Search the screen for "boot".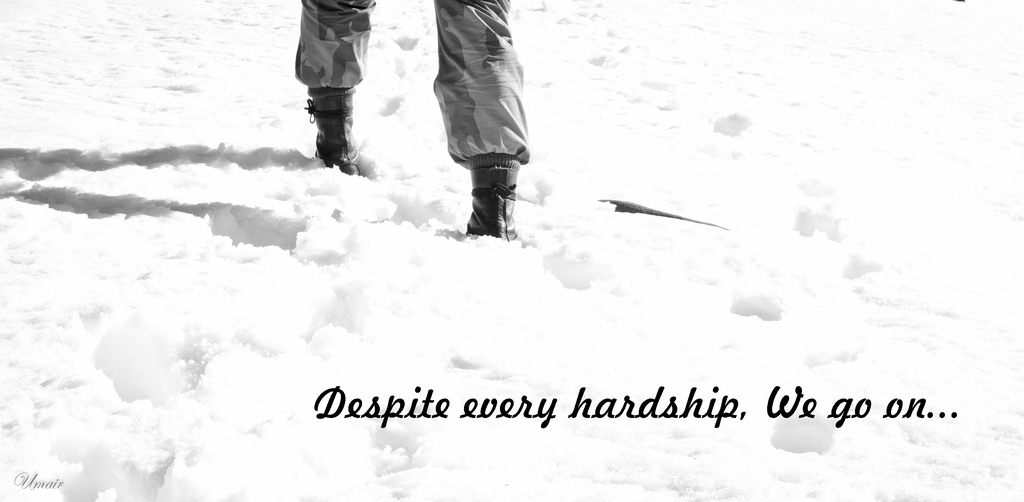
Found at left=298, top=83, right=360, bottom=176.
